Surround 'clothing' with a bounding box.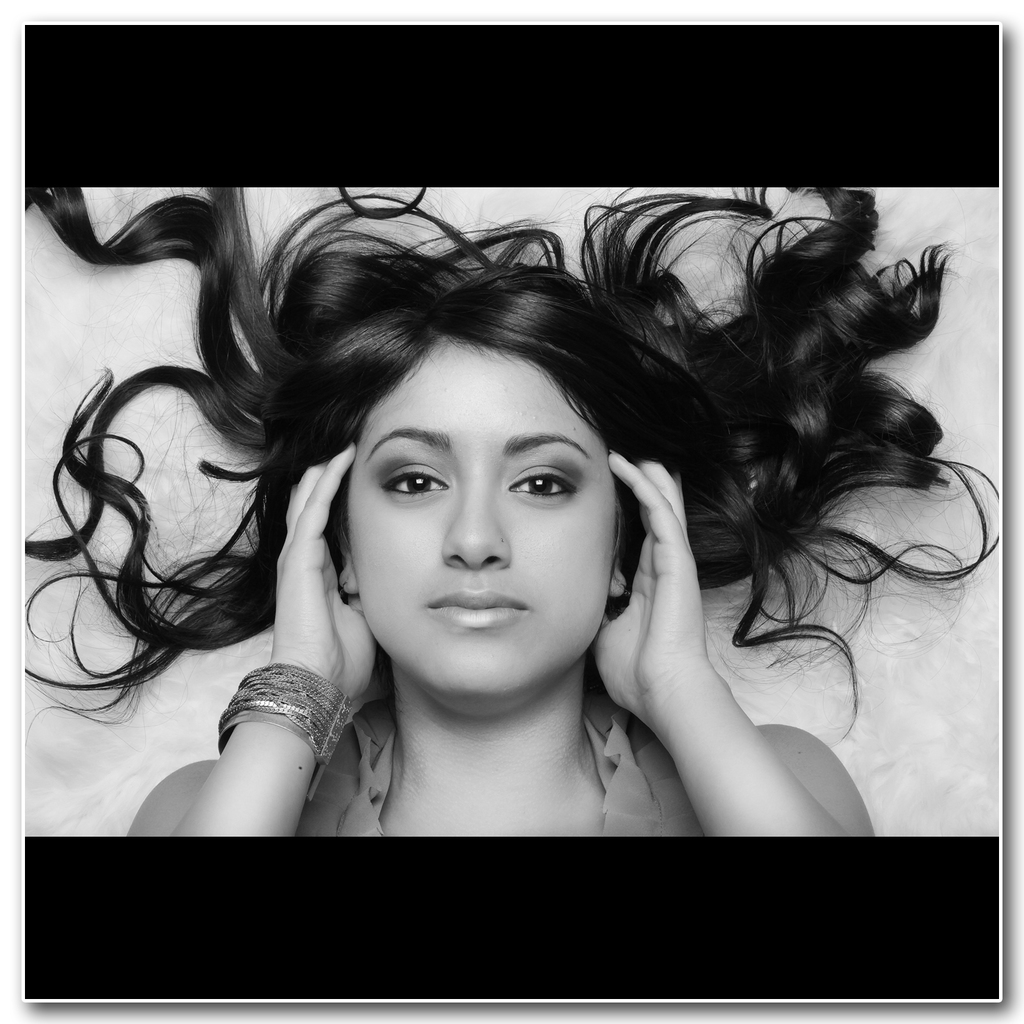
box=[300, 697, 697, 838].
